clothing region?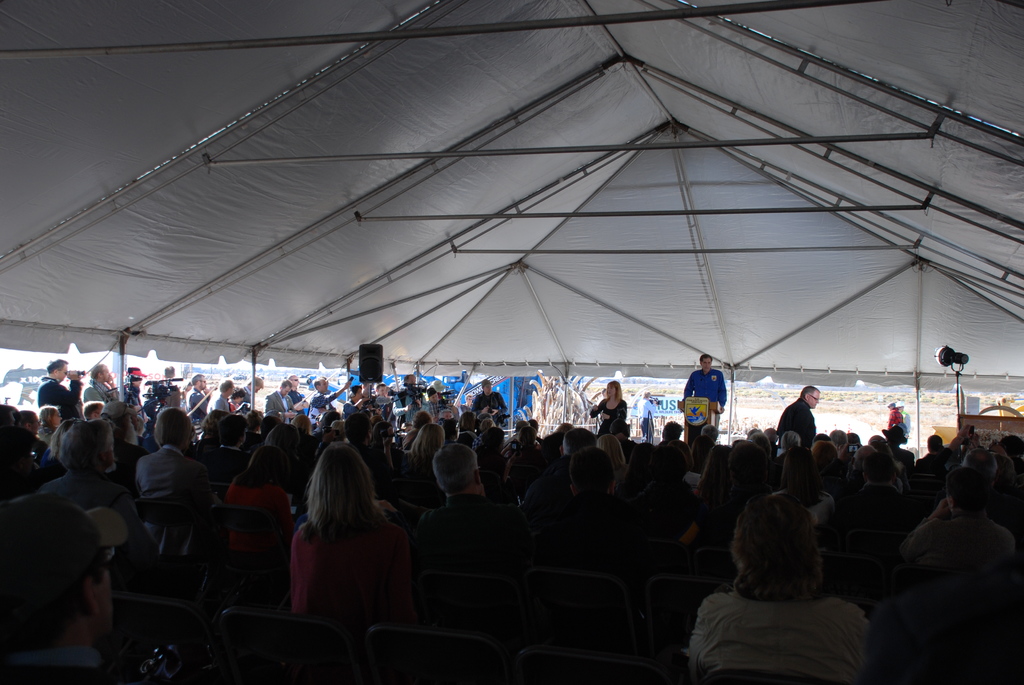
locate(639, 398, 655, 441)
